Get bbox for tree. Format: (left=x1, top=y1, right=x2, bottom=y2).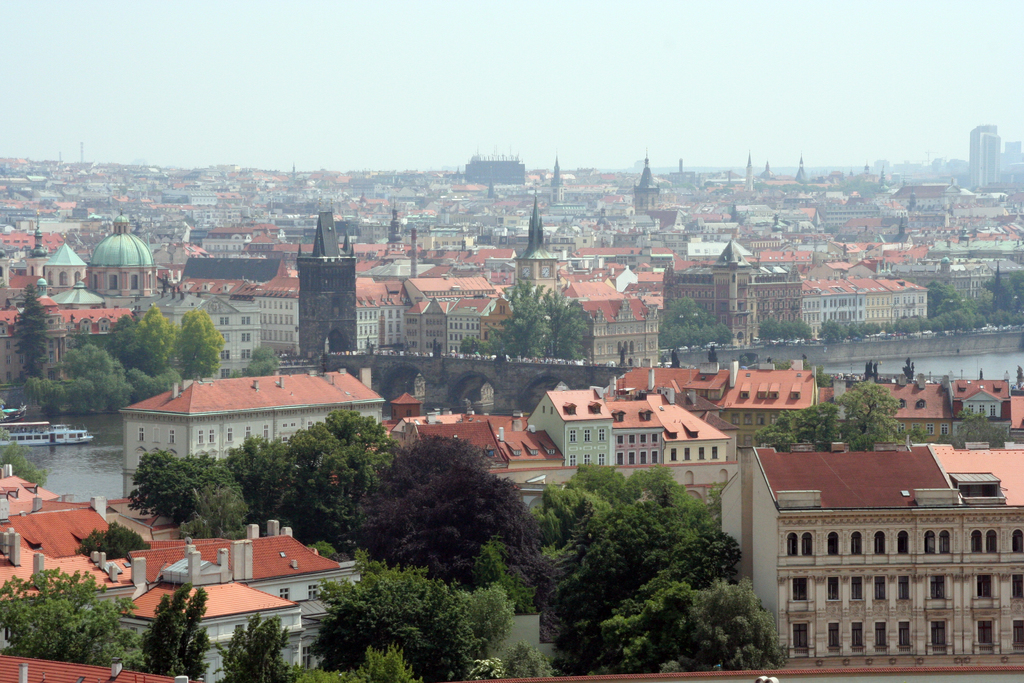
(left=451, top=577, right=515, bottom=648).
